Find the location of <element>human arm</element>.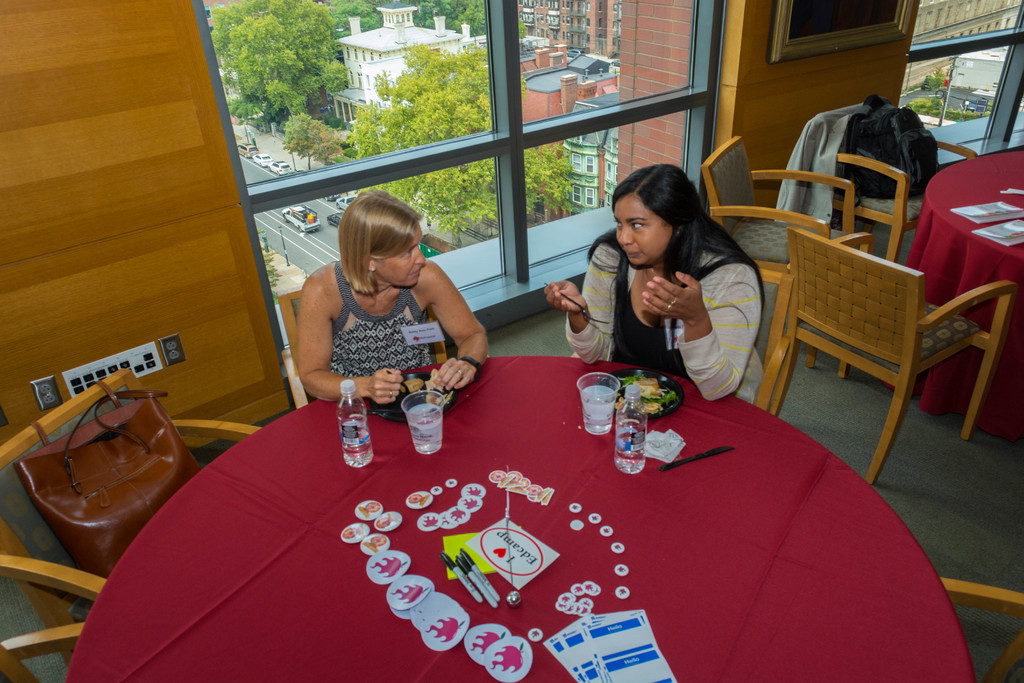
Location: (539,238,615,363).
